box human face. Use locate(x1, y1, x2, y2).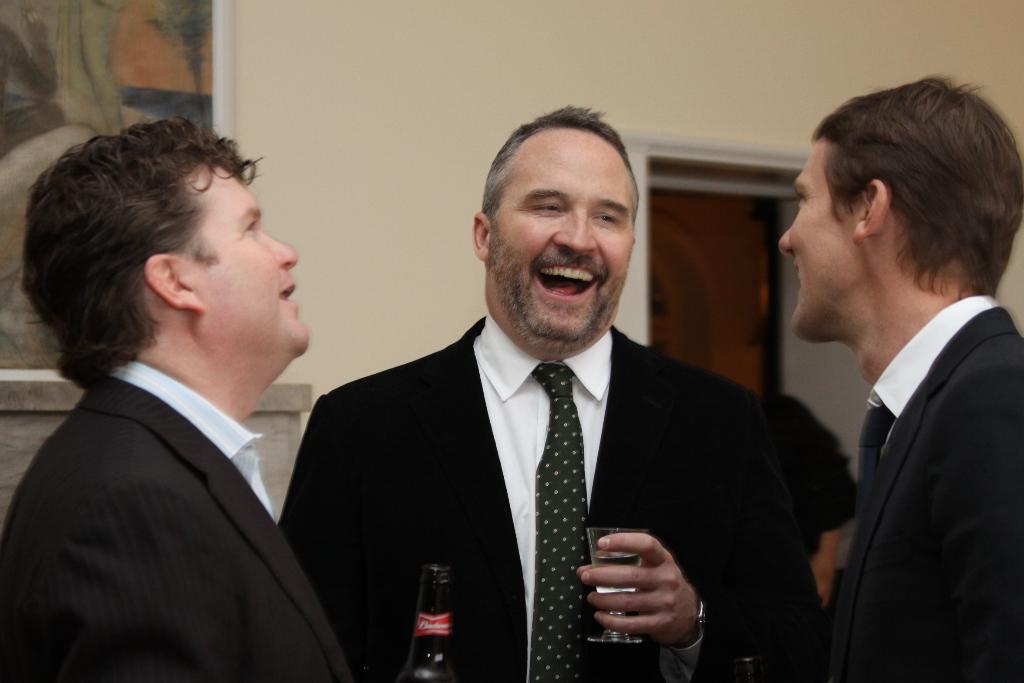
locate(490, 136, 636, 336).
